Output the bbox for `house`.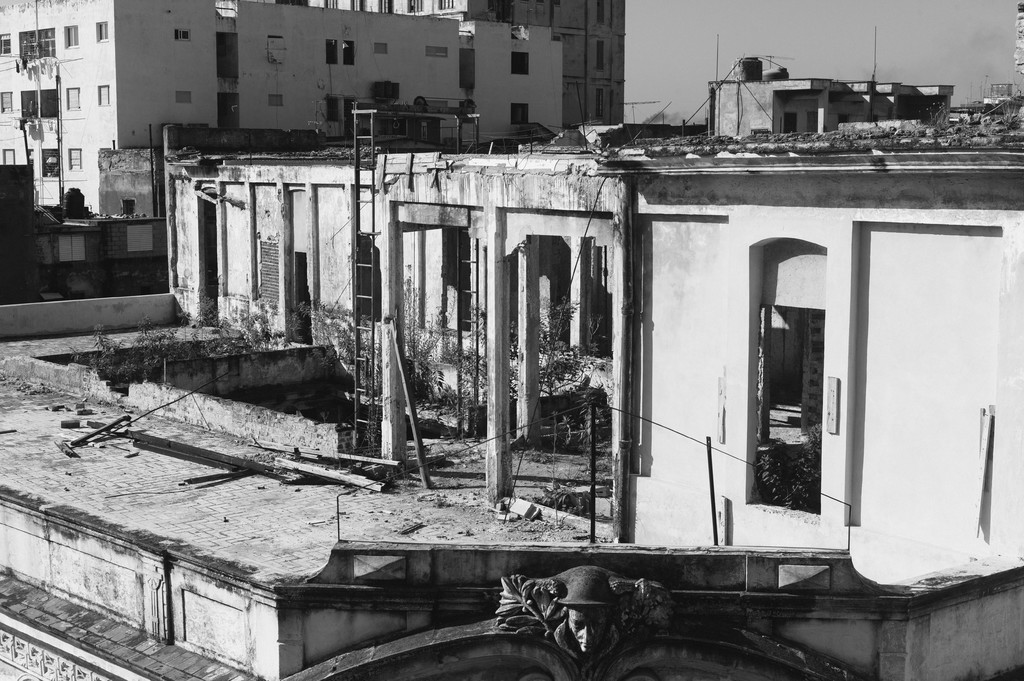
219,0,469,134.
